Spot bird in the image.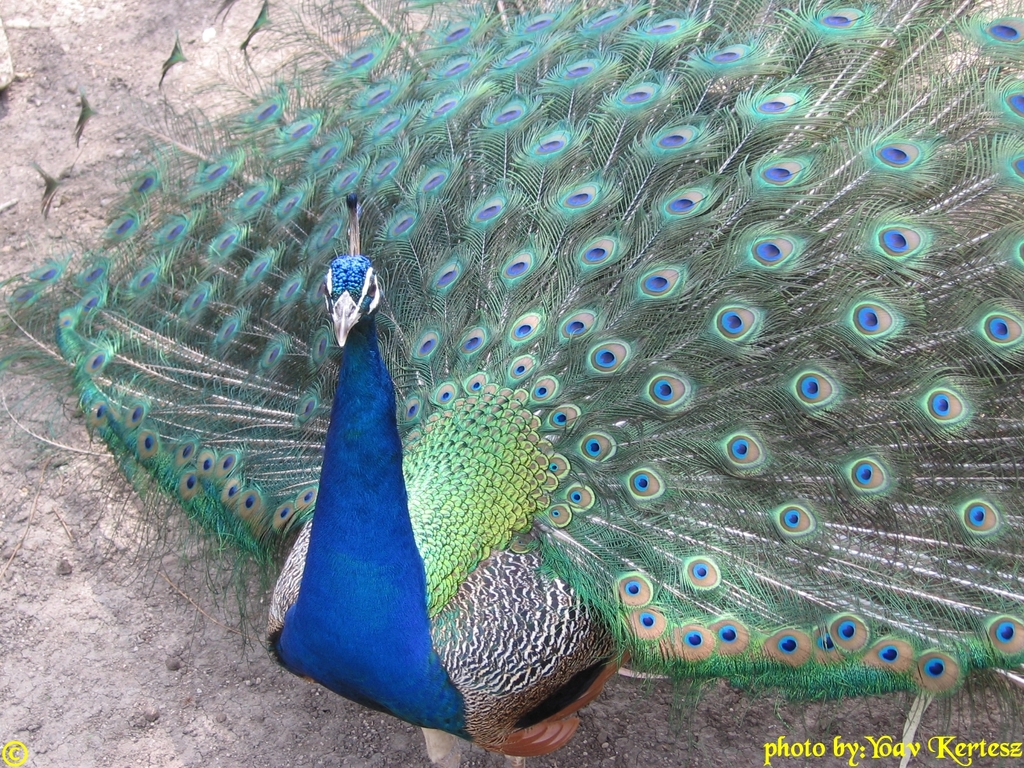
bird found at select_region(145, 31, 1002, 739).
